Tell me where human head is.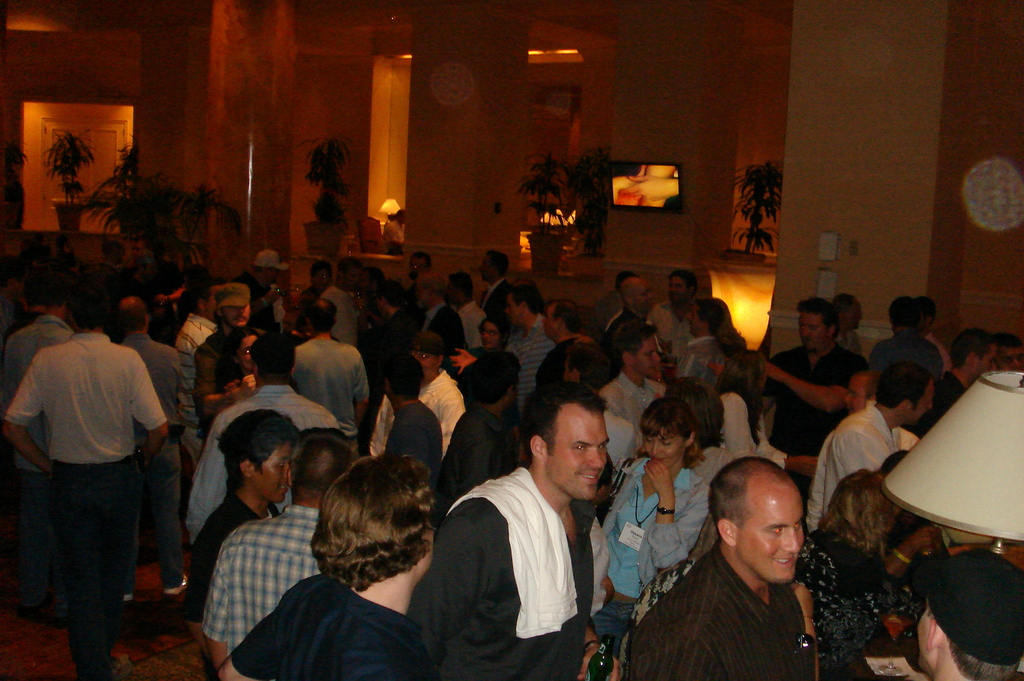
human head is at 35:273:75:316.
